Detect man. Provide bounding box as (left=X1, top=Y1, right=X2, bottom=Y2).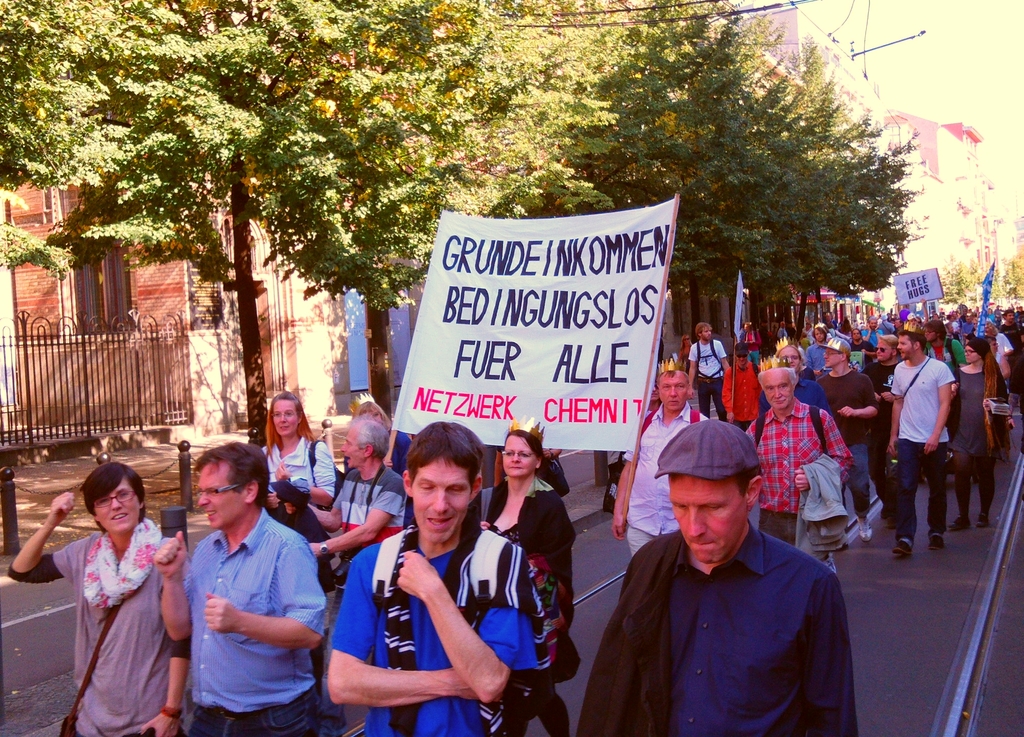
(left=151, top=435, right=332, bottom=736).
